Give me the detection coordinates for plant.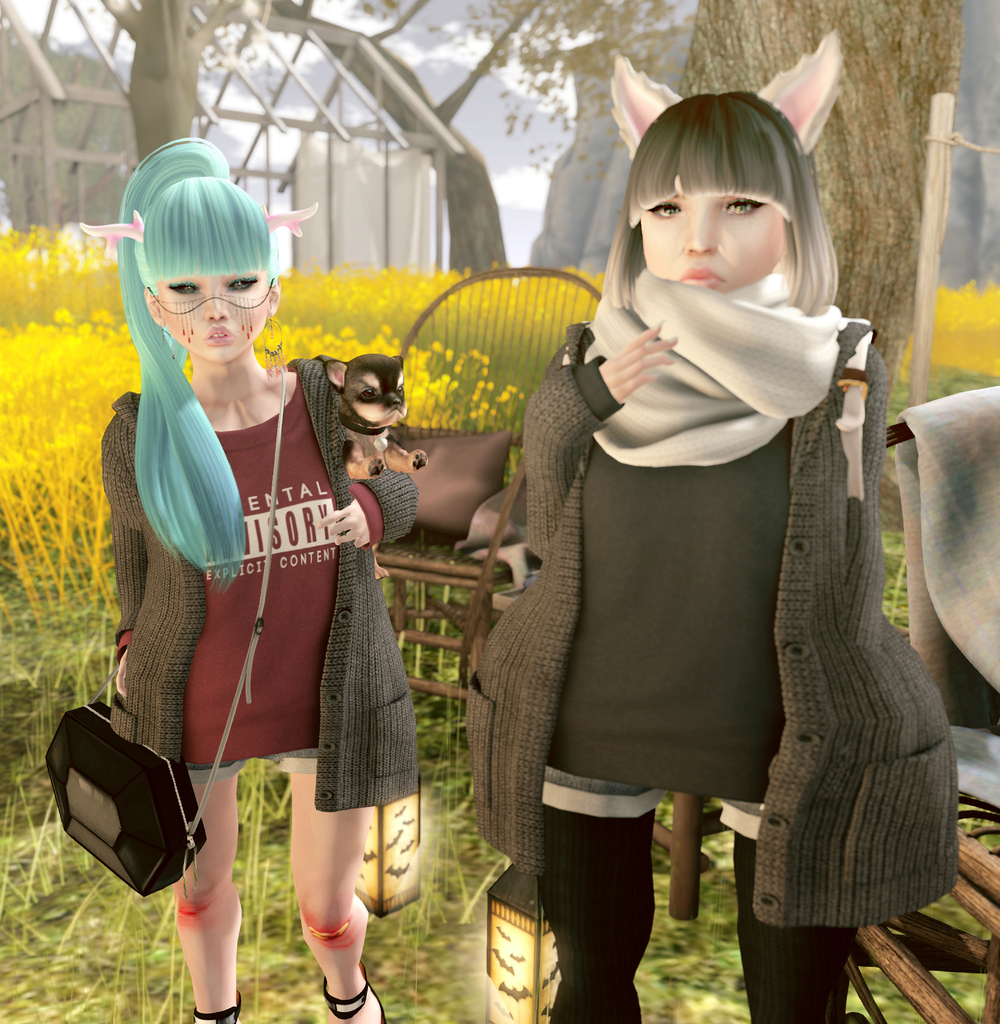
select_region(855, 967, 930, 1023).
